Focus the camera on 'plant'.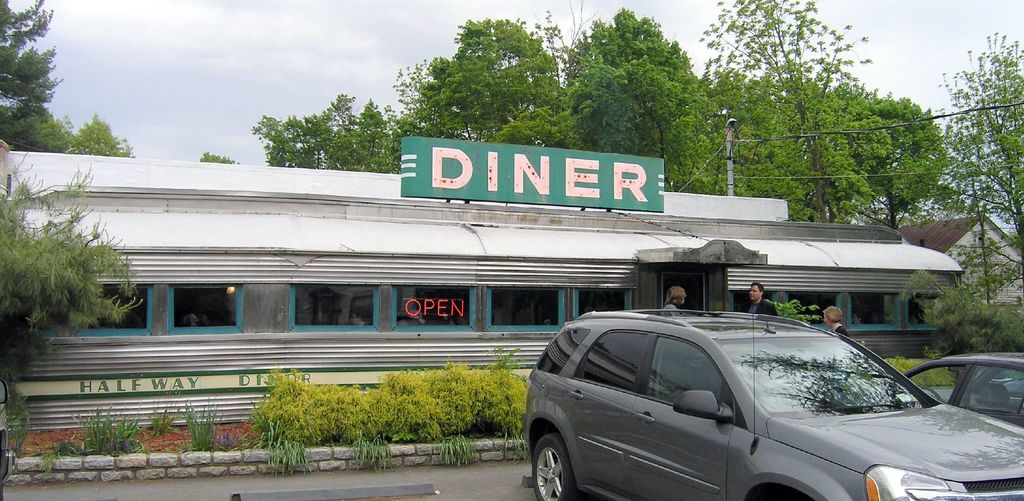
Focus region: {"x1": 184, "y1": 408, "x2": 223, "y2": 458}.
